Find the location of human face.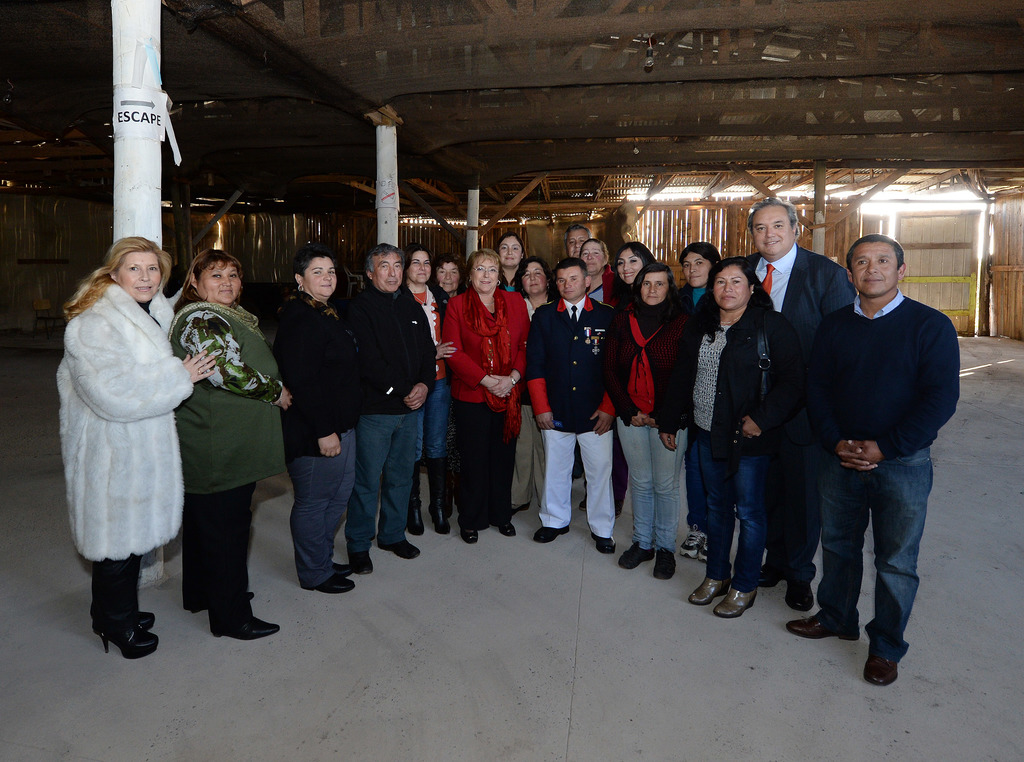
Location: bbox=(501, 234, 522, 264).
